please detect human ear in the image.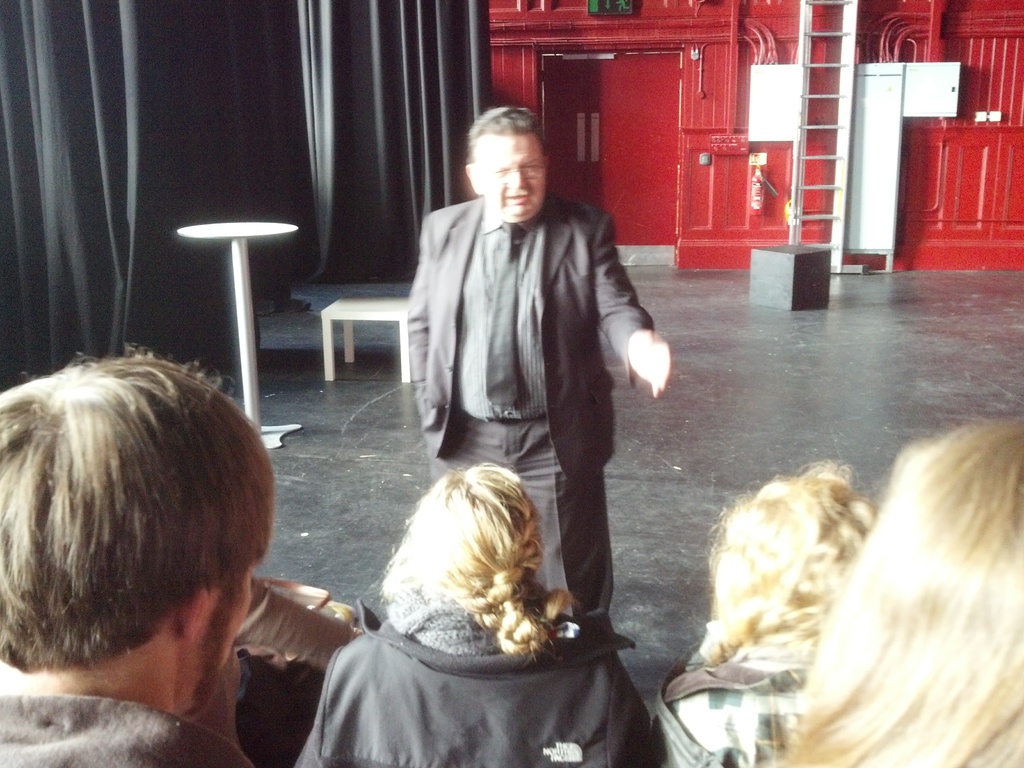
{"left": 467, "top": 164, "right": 478, "bottom": 193}.
